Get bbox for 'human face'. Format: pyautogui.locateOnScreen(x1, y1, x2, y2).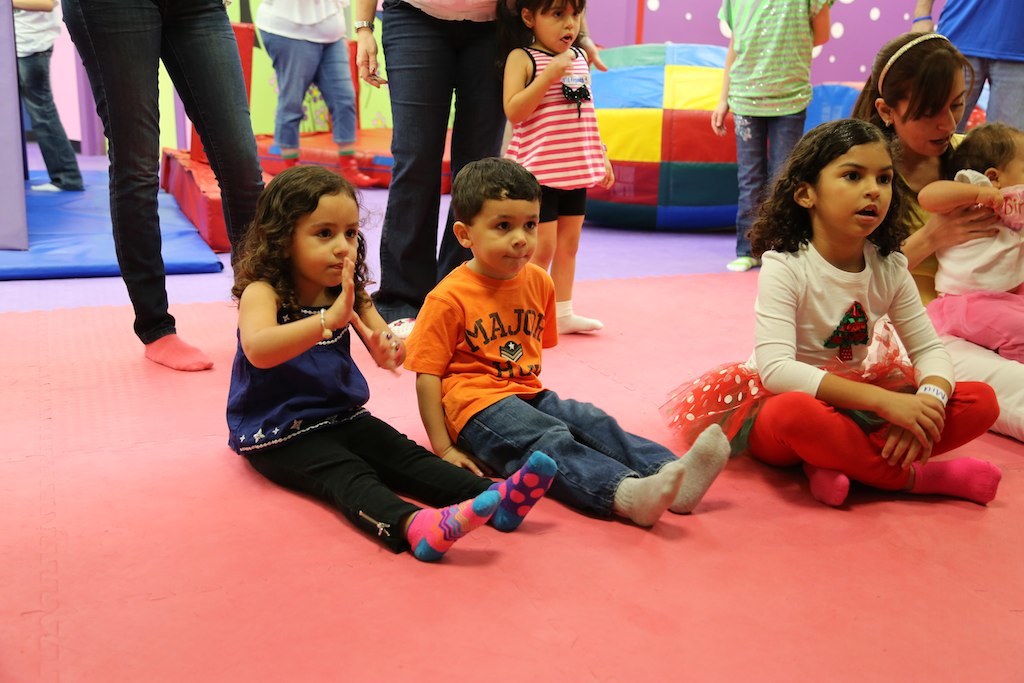
pyautogui.locateOnScreen(815, 145, 896, 240).
